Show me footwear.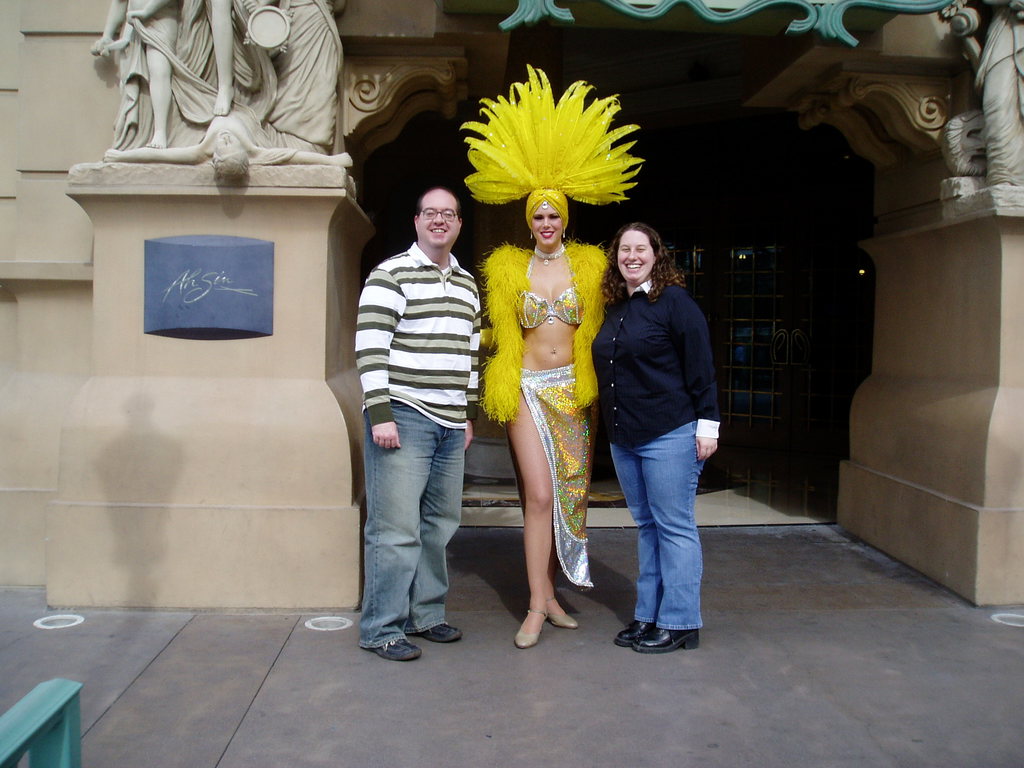
footwear is here: [636,625,700,653].
